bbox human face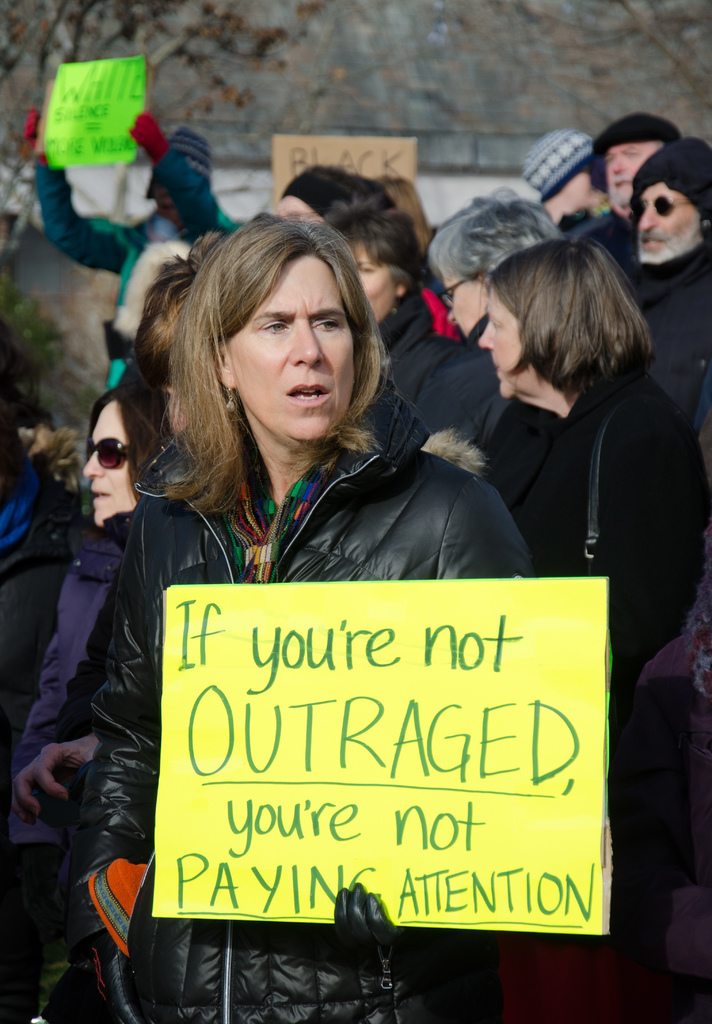
{"left": 276, "top": 200, "right": 325, "bottom": 226}
